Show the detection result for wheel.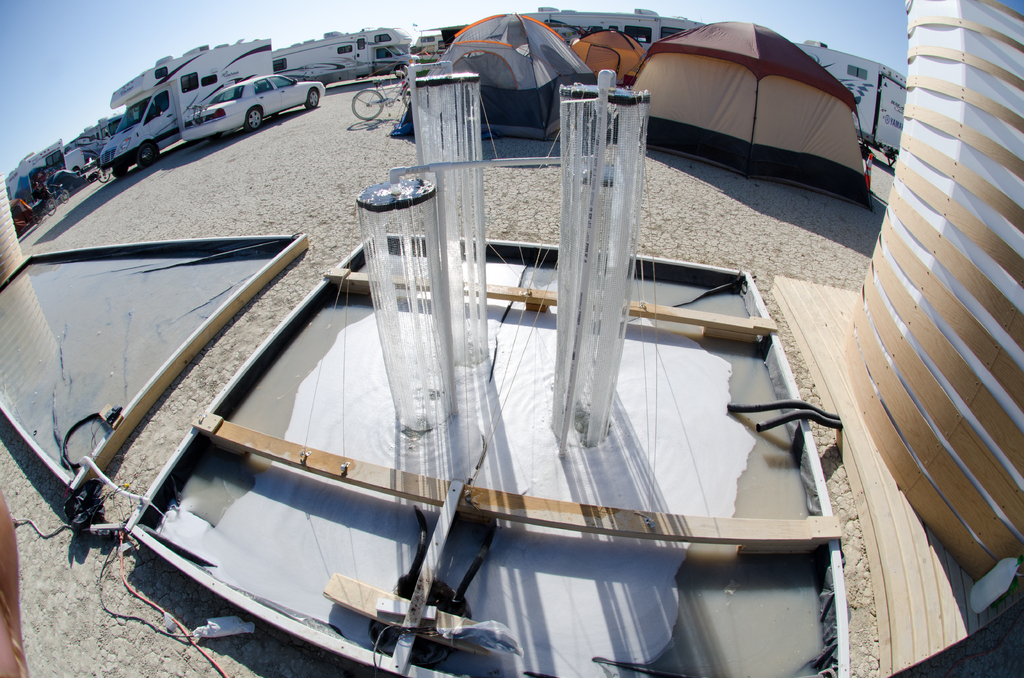
246,104,268,133.
